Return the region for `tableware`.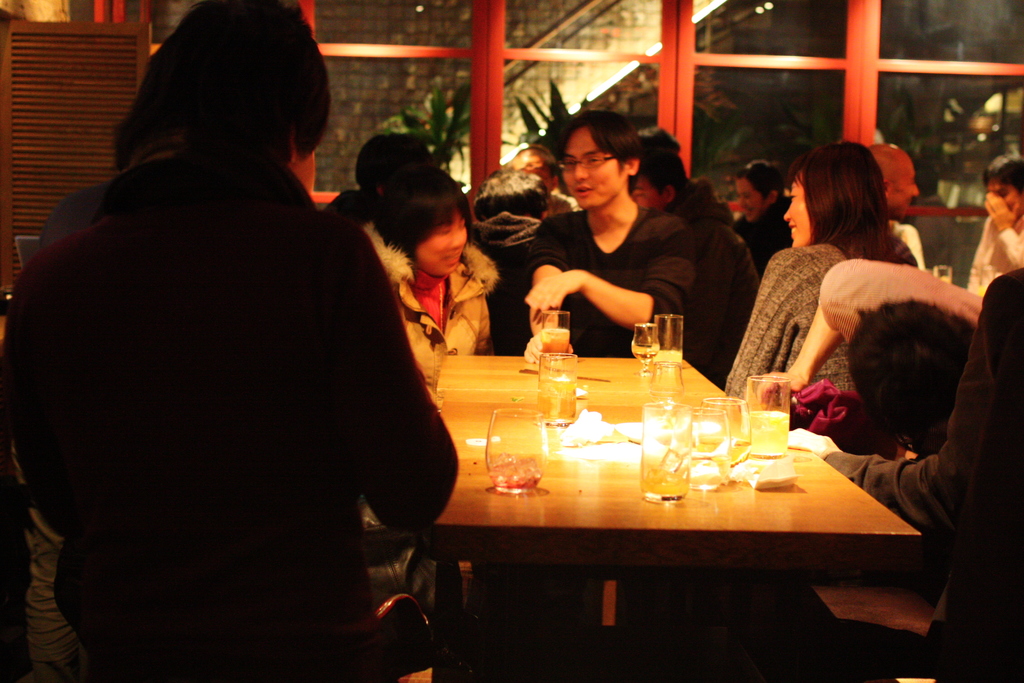
select_region(745, 374, 788, 461).
